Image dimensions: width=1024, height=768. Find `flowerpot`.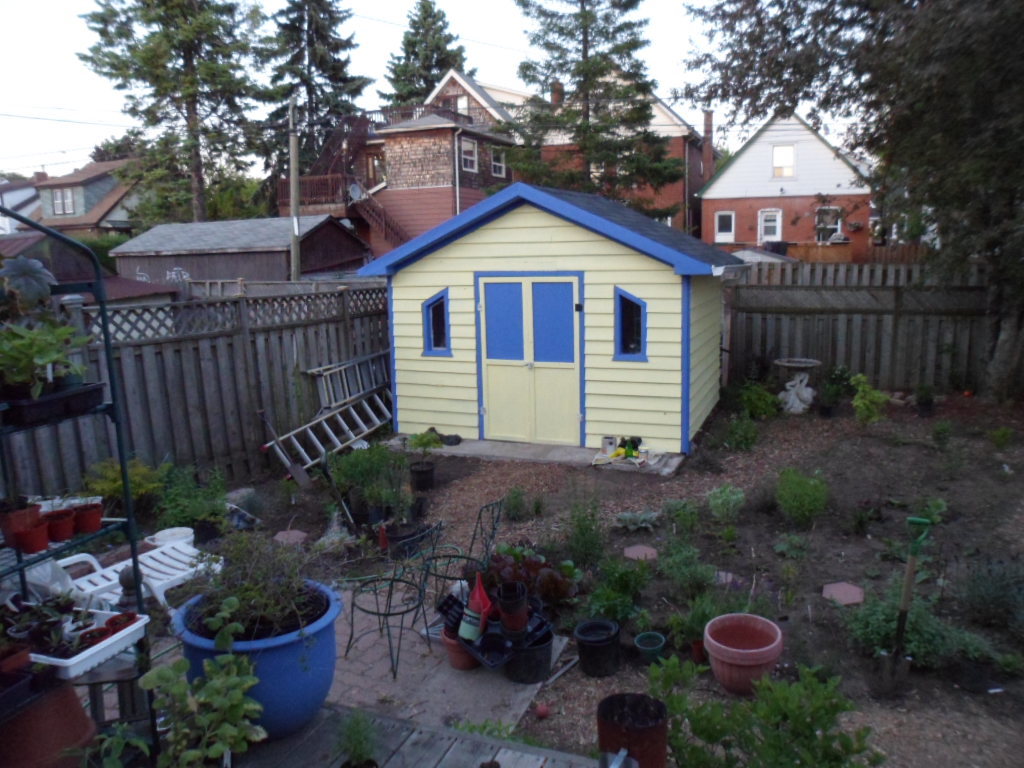
(15,520,49,554).
